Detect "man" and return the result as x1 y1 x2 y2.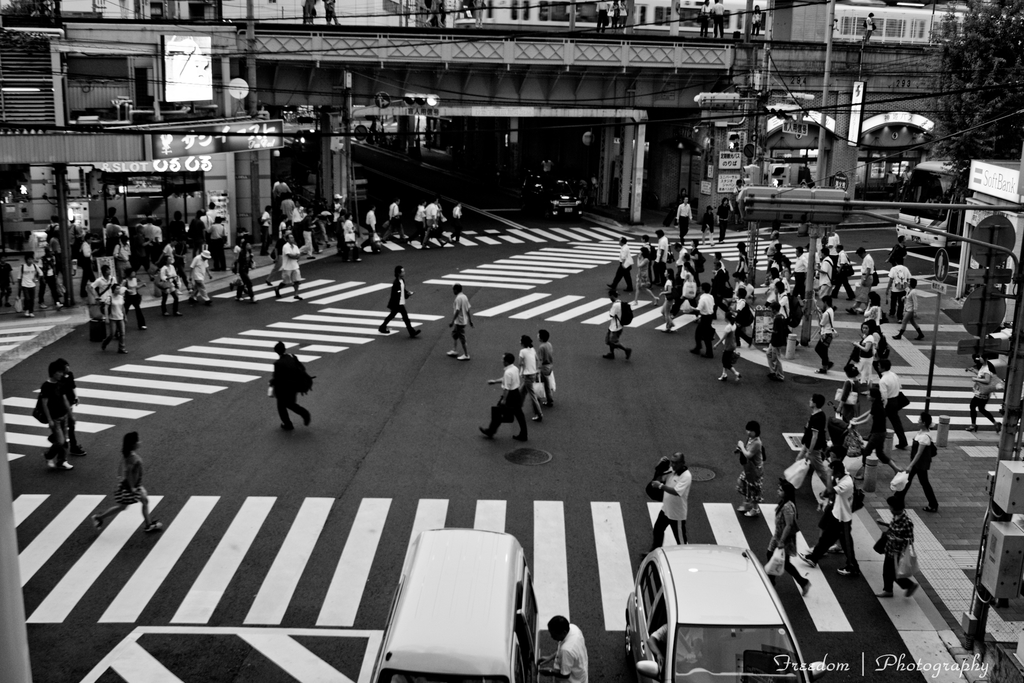
600 288 633 361.
